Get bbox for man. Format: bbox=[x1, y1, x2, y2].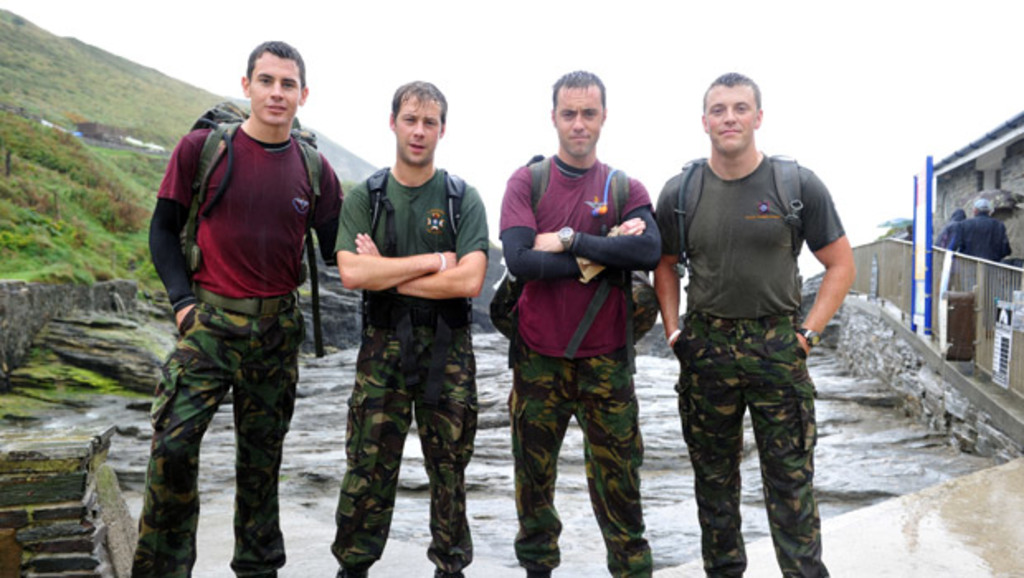
bbox=[495, 69, 661, 576].
